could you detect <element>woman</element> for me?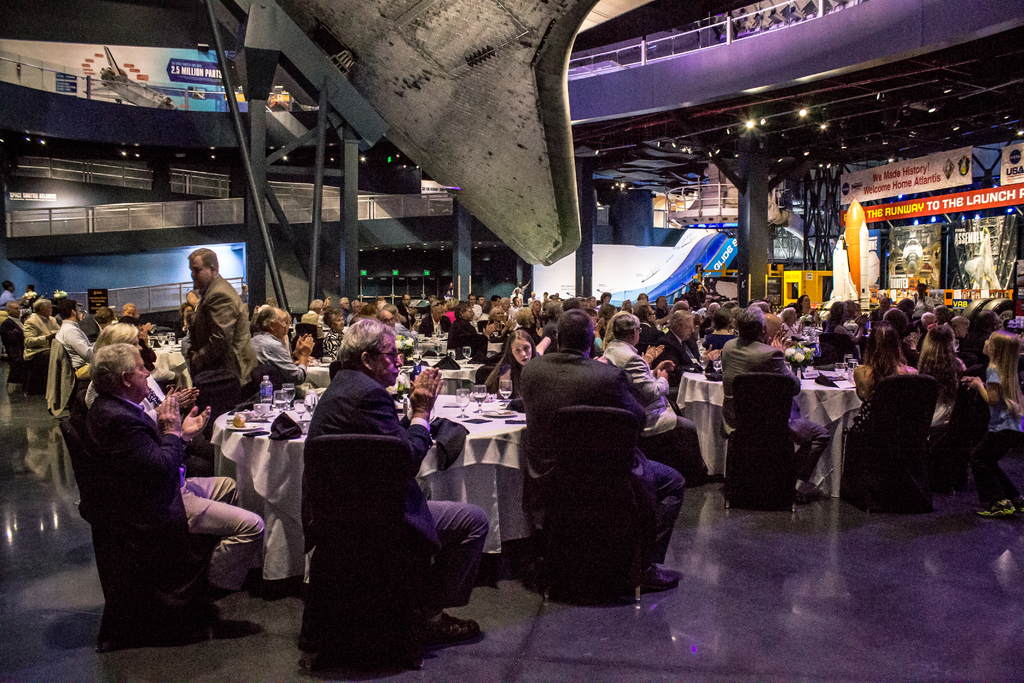
Detection result: 845:325:908:429.
